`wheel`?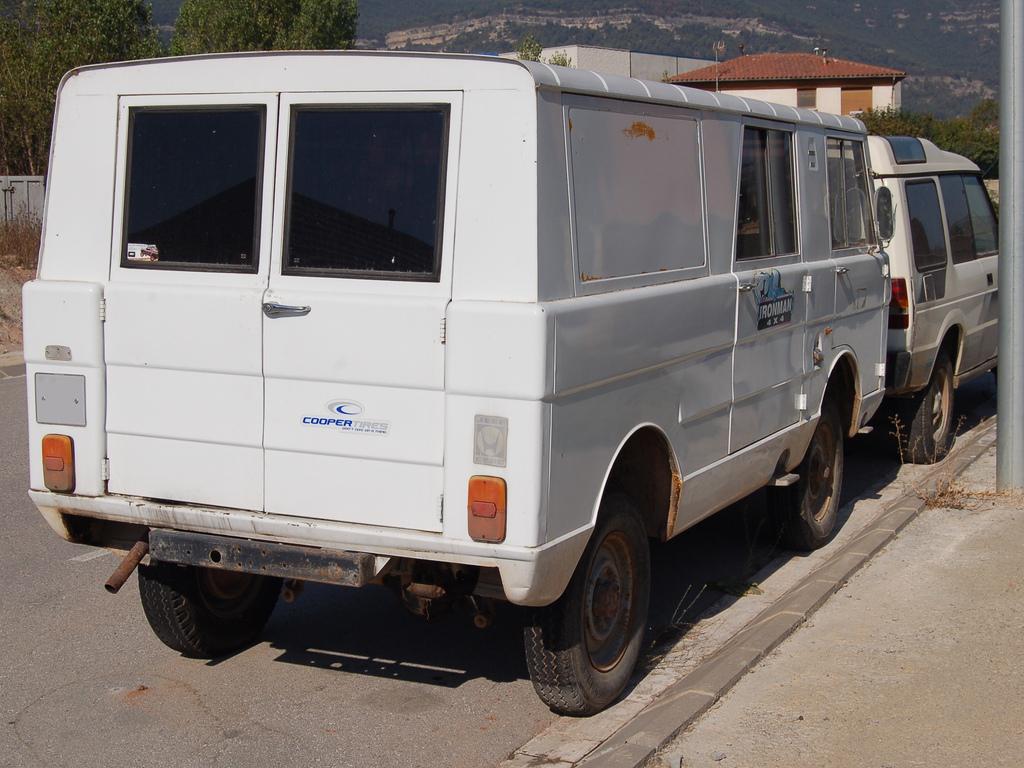
[899, 357, 956, 462]
